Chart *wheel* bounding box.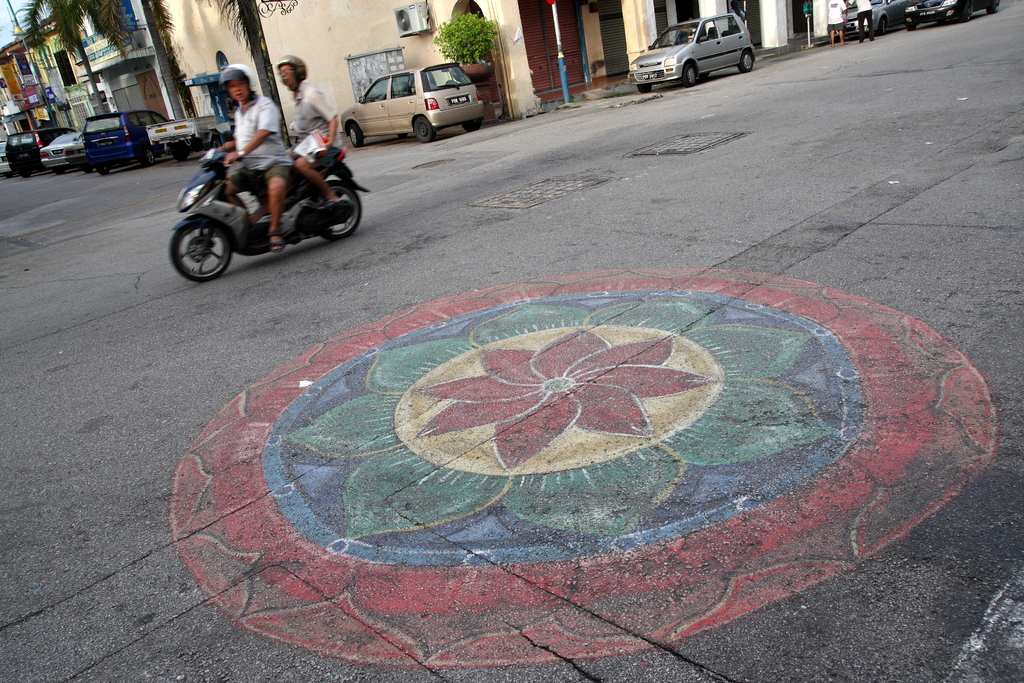
Charted: 312, 177, 363, 243.
